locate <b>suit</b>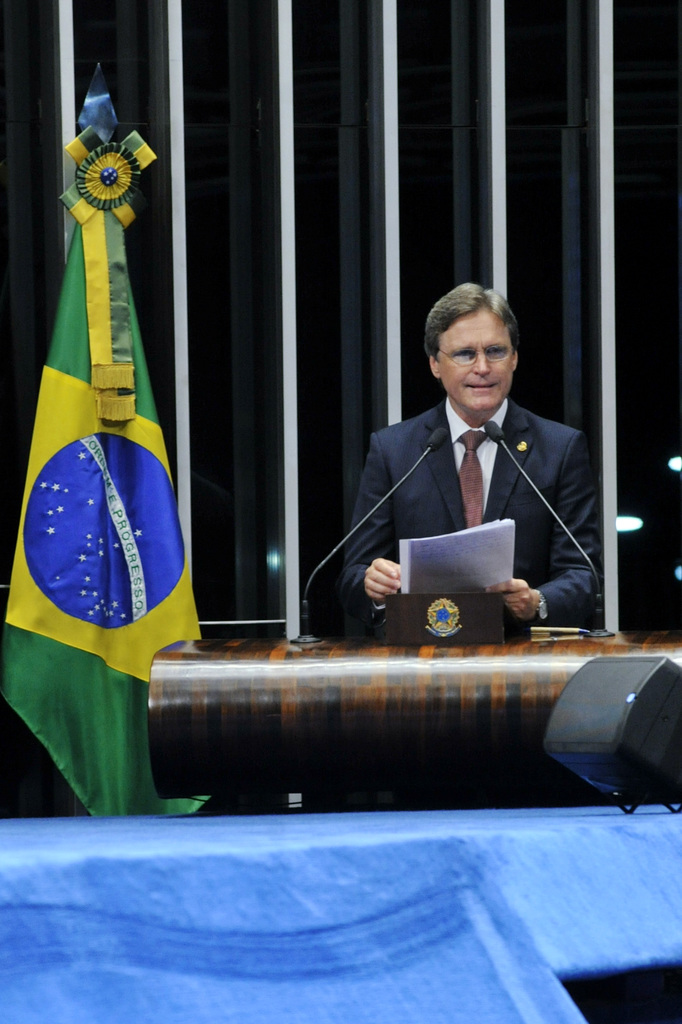
(329, 286, 590, 710)
